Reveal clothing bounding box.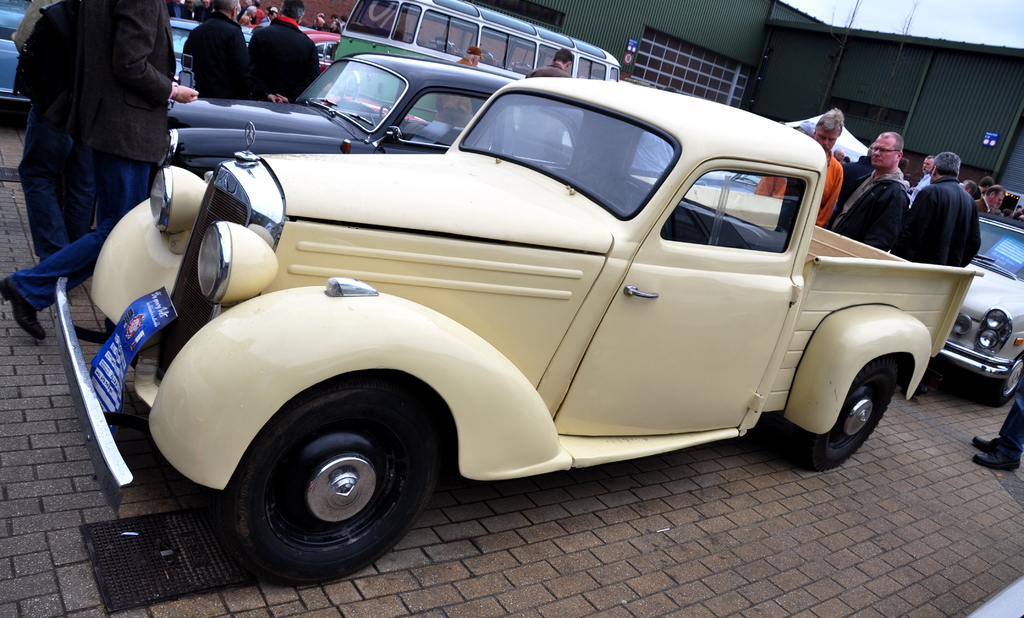
Revealed: 753/156/842/227.
